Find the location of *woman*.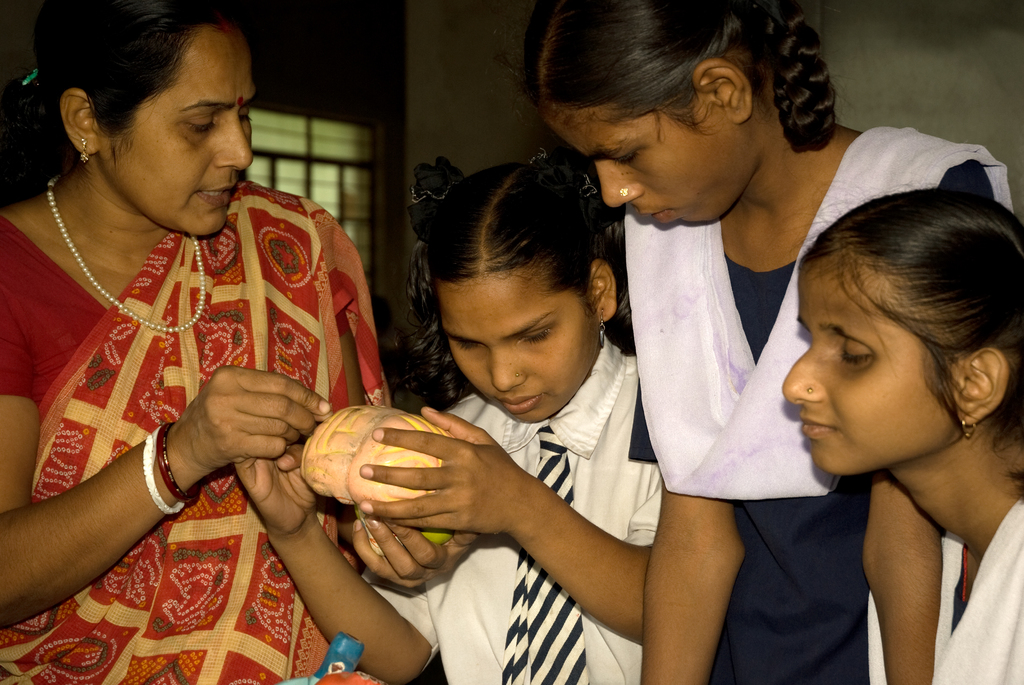
Location: <region>0, 3, 413, 663</region>.
